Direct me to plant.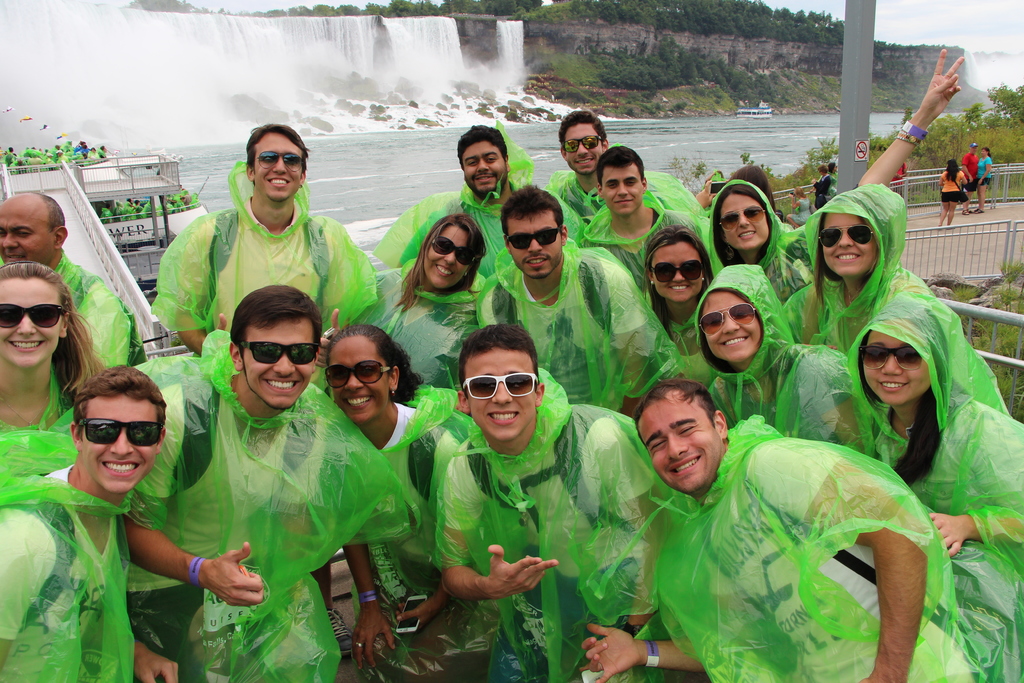
Direction: bbox=(673, 156, 709, 192).
